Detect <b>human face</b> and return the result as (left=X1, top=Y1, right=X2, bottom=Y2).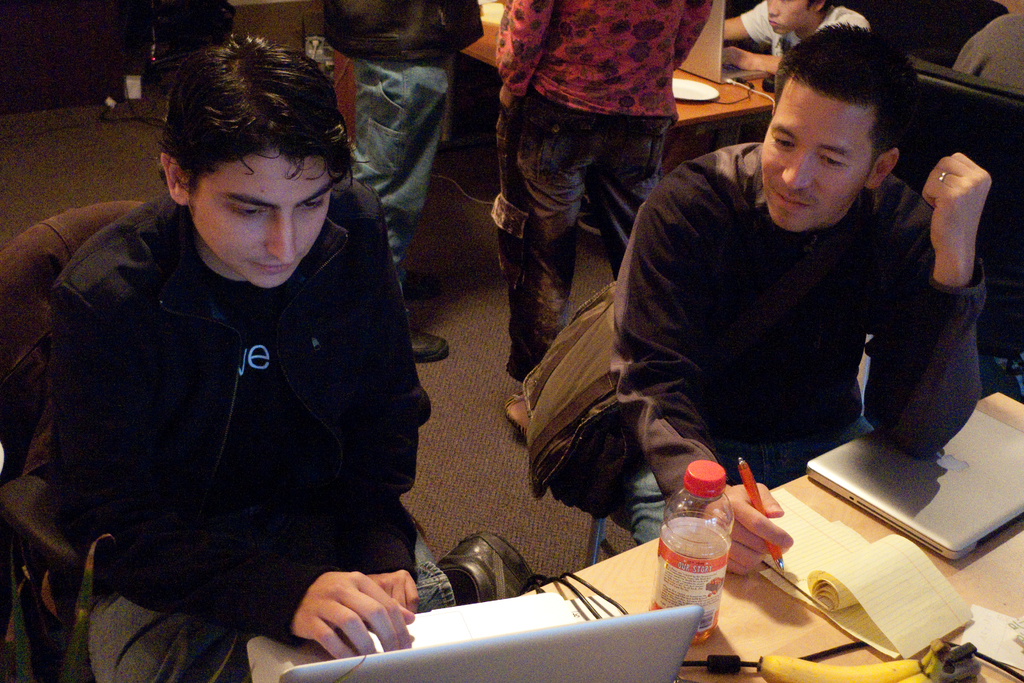
(left=763, top=76, right=870, bottom=232).
